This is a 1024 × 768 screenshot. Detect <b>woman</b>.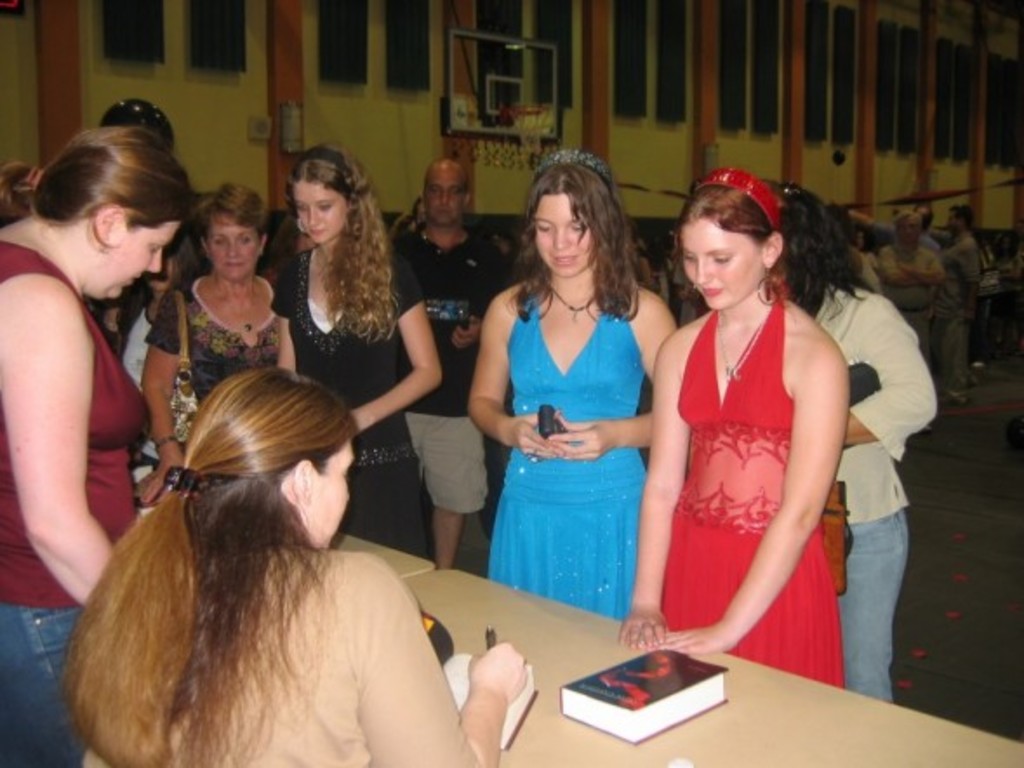
x1=266 y1=137 x2=445 y2=558.
